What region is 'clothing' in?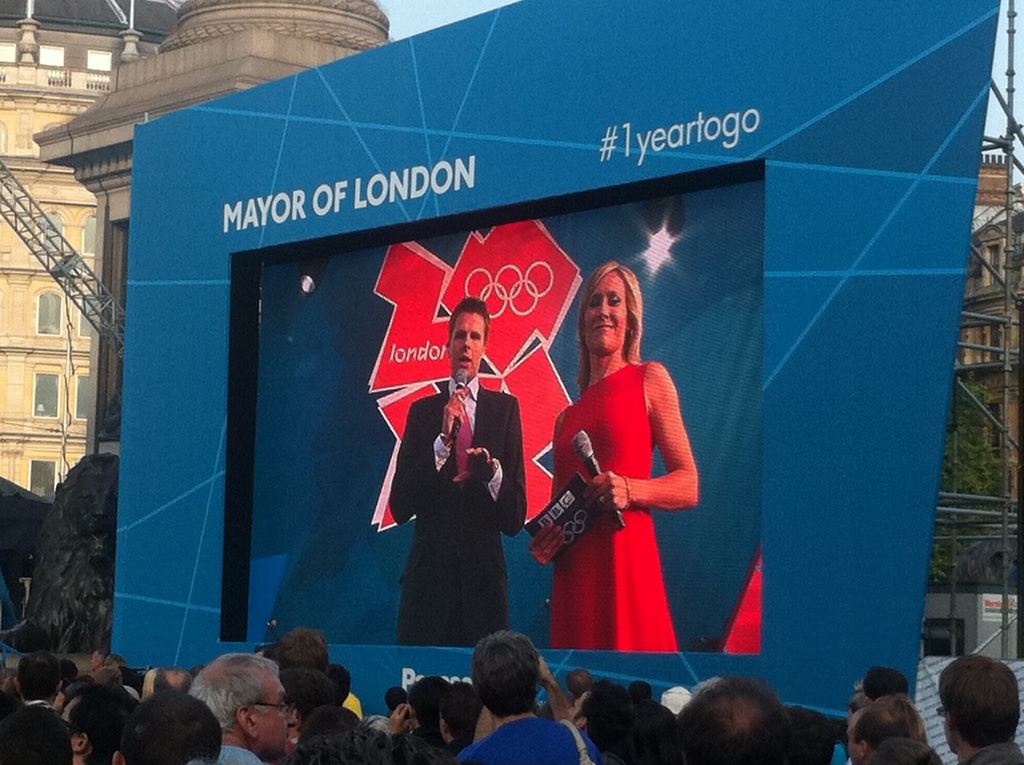
(120,664,144,695).
